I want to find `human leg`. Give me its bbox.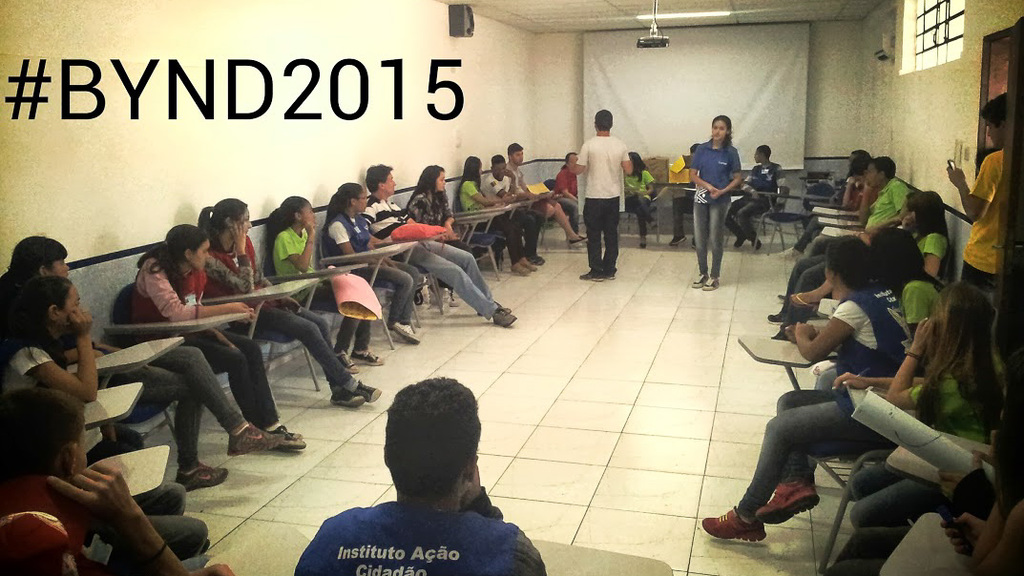
(left=190, top=335, right=282, bottom=422).
